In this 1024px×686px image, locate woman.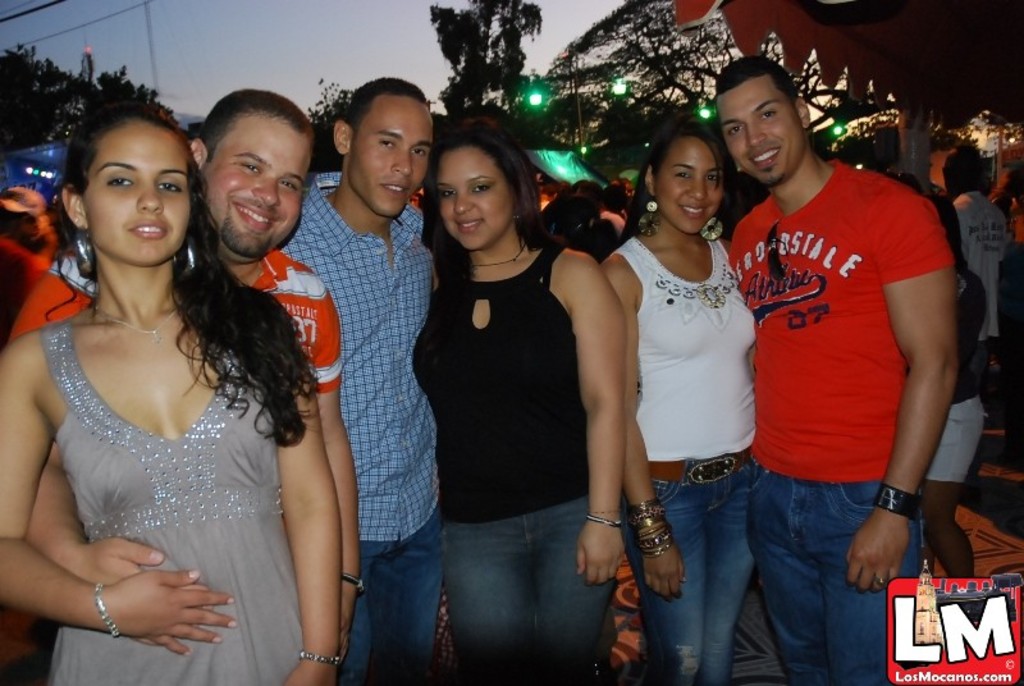
Bounding box: {"left": 5, "top": 81, "right": 370, "bottom": 677}.
